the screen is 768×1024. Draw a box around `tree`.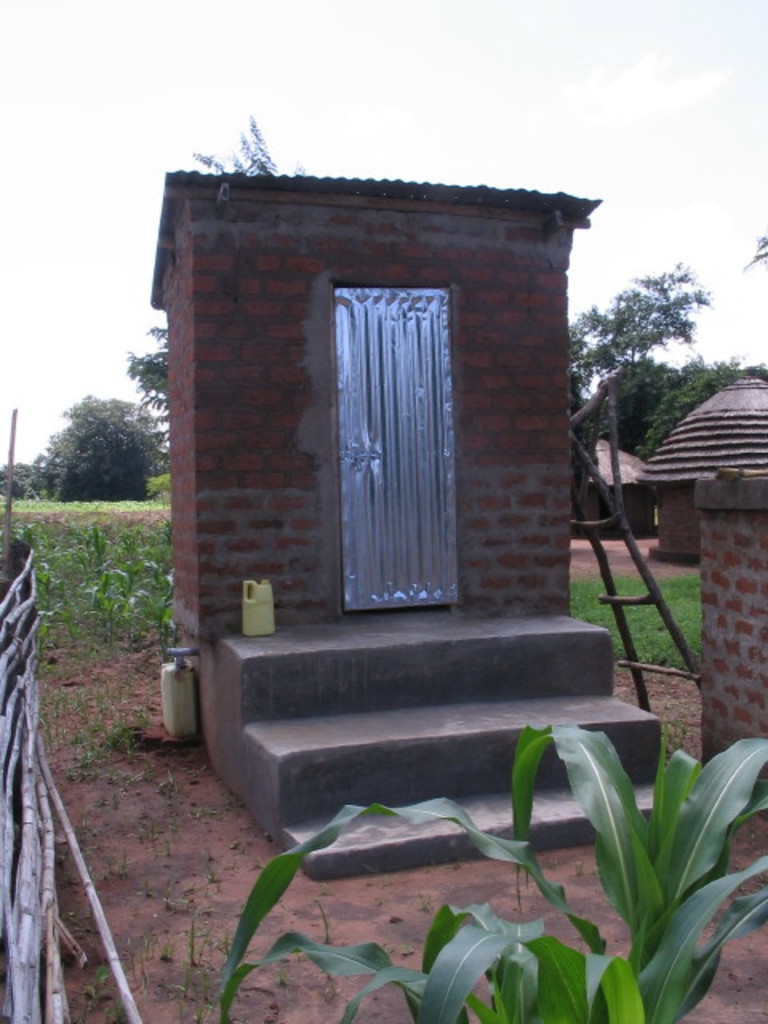
Rect(40, 395, 165, 501).
